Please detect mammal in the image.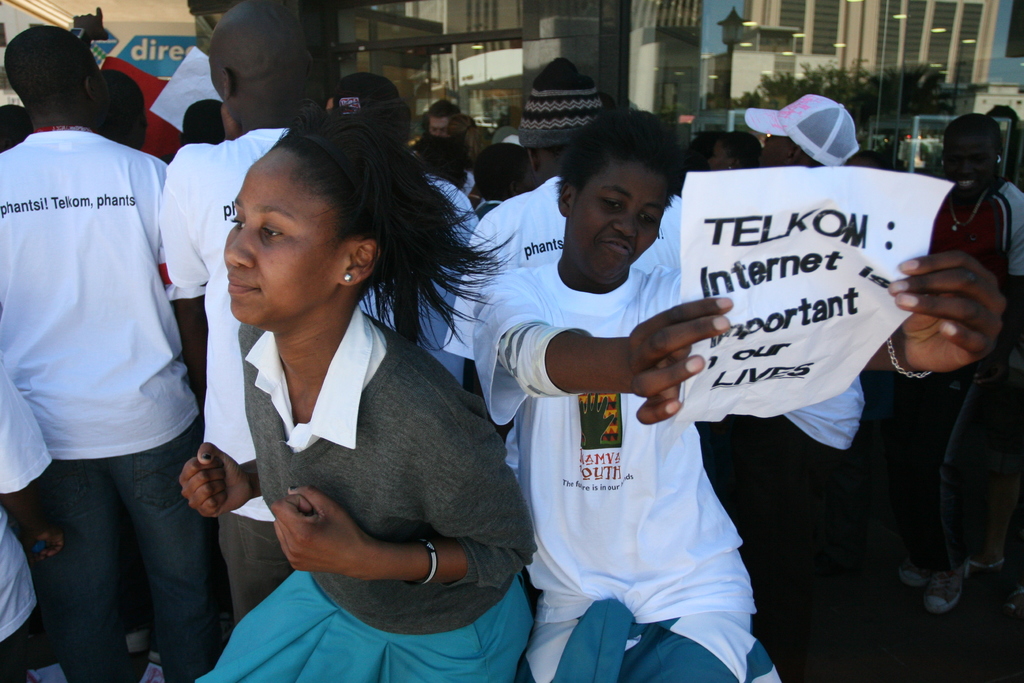
x1=468 y1=107 x2=1012 y2=682.
